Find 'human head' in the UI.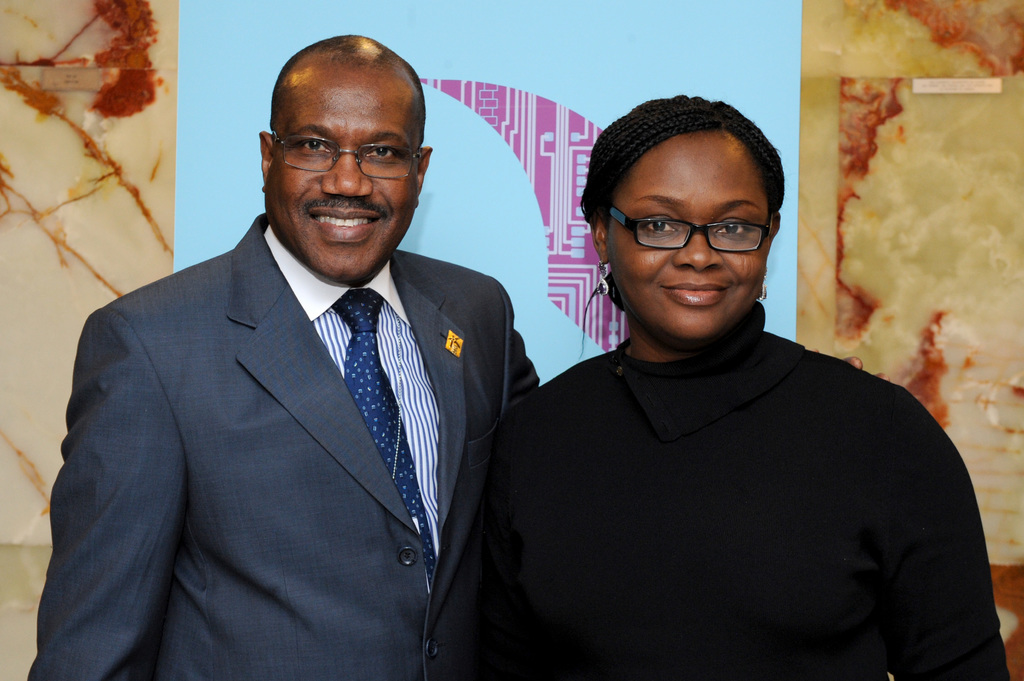
UI element at locate(260, 37, 430, 285).
